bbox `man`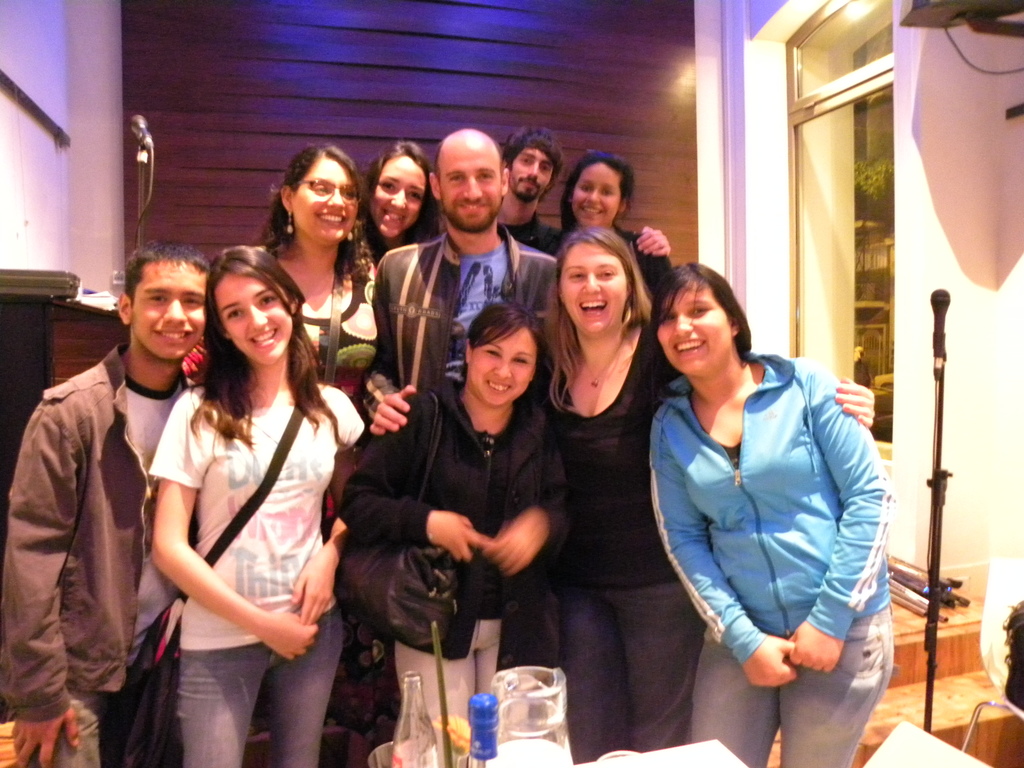
[left=495, top=126, right=671, bottom=254]
